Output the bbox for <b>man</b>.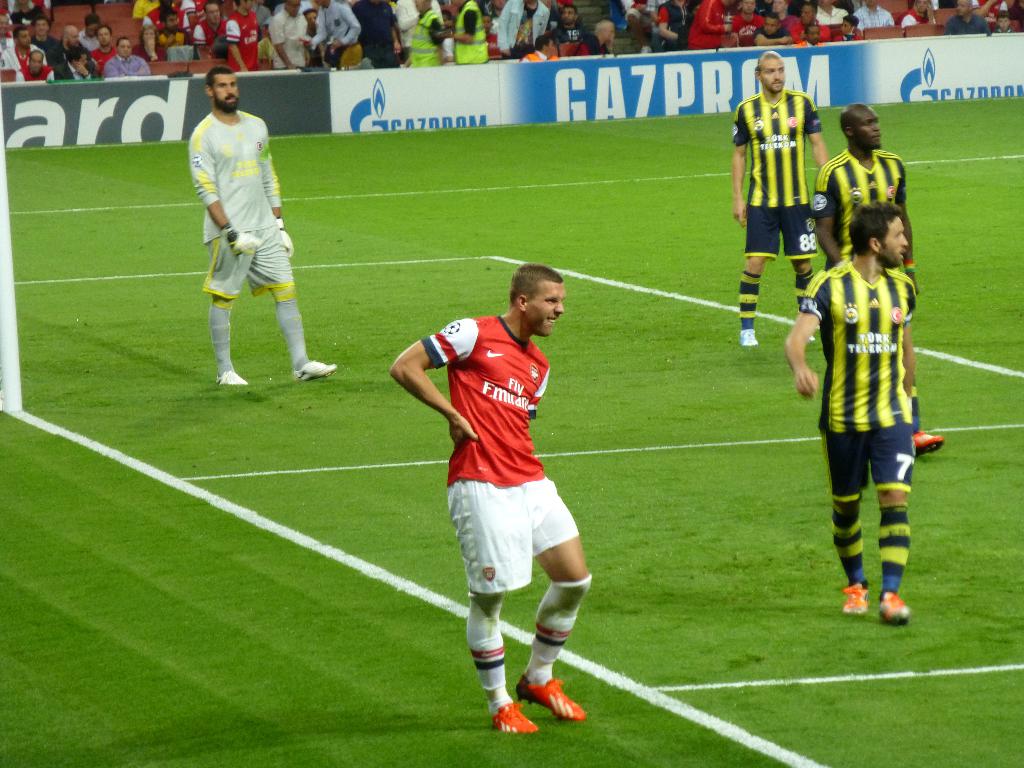
Rect(178, 75, 307, 394).
